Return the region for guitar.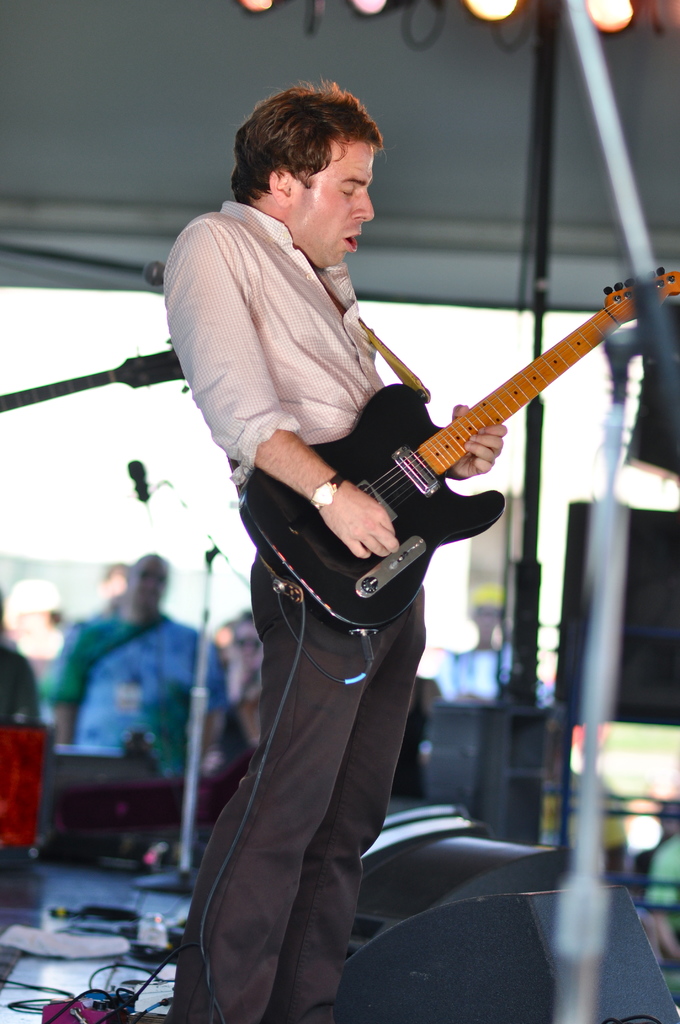
left=236, top=243, right=679, bottom=638.
